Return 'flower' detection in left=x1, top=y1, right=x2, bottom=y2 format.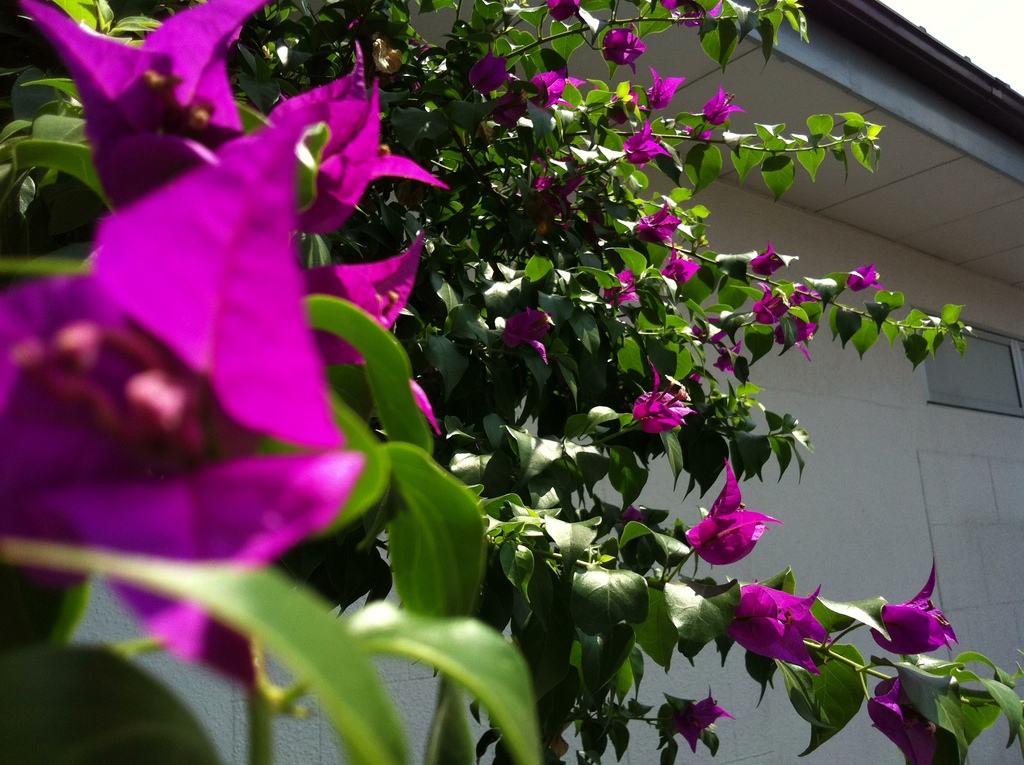
left=723, top=579, right=841, bottom=686.
